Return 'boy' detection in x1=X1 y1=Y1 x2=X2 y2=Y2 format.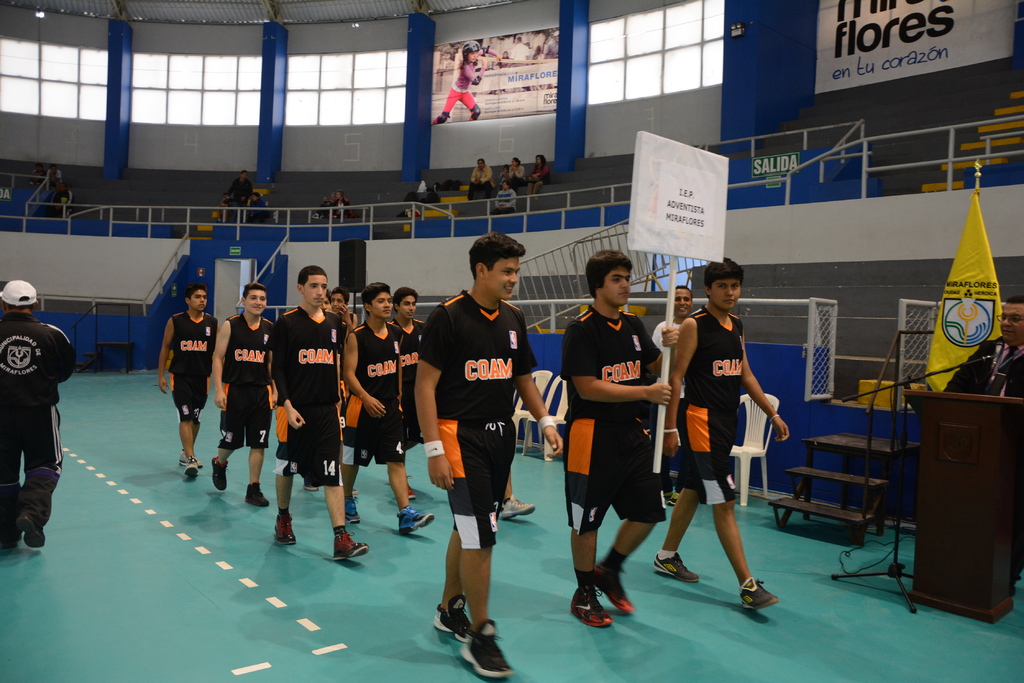
x1=157 y1=283 x2=220 y2=477.
